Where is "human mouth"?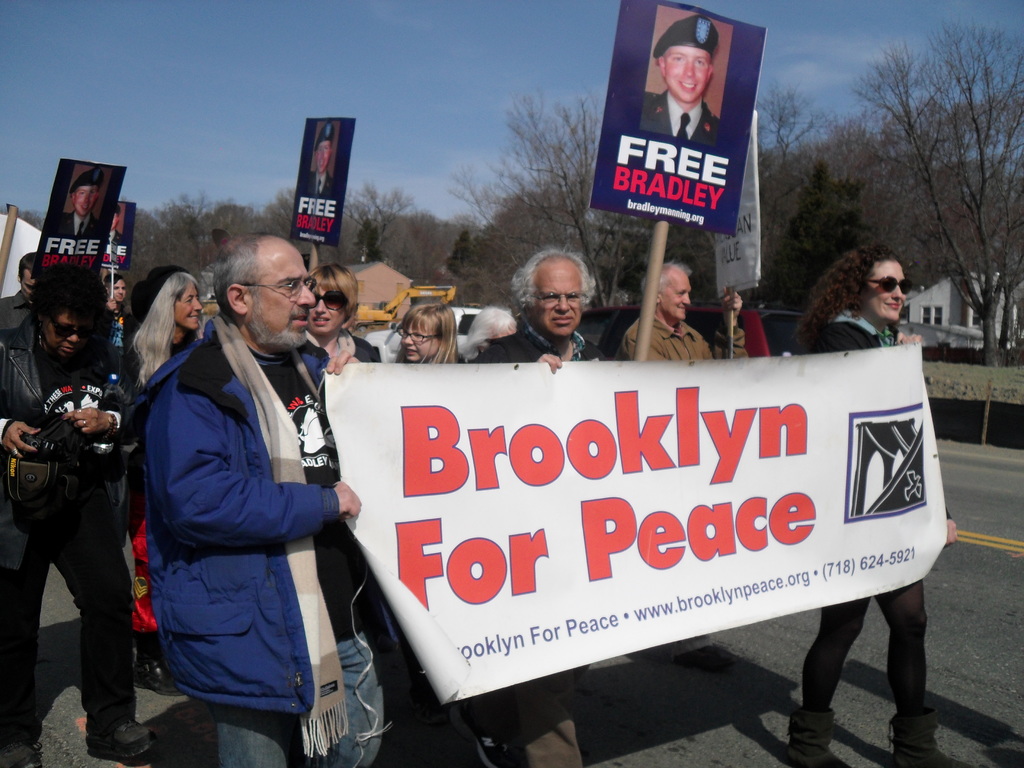
[288,307,310,335].
